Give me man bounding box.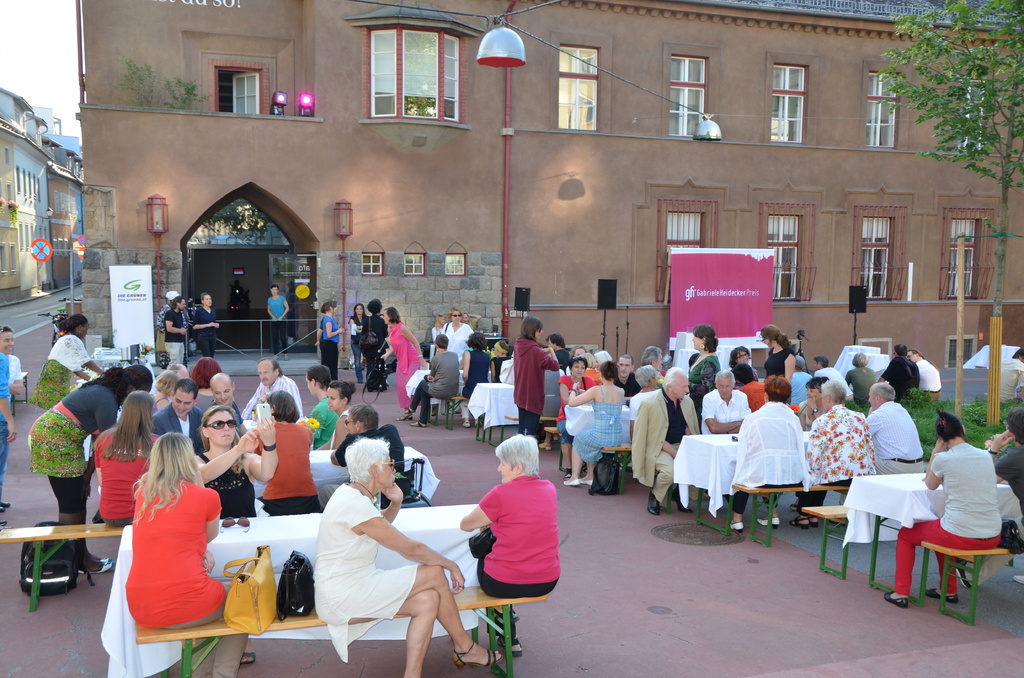
(636, 346, 664, 381).
